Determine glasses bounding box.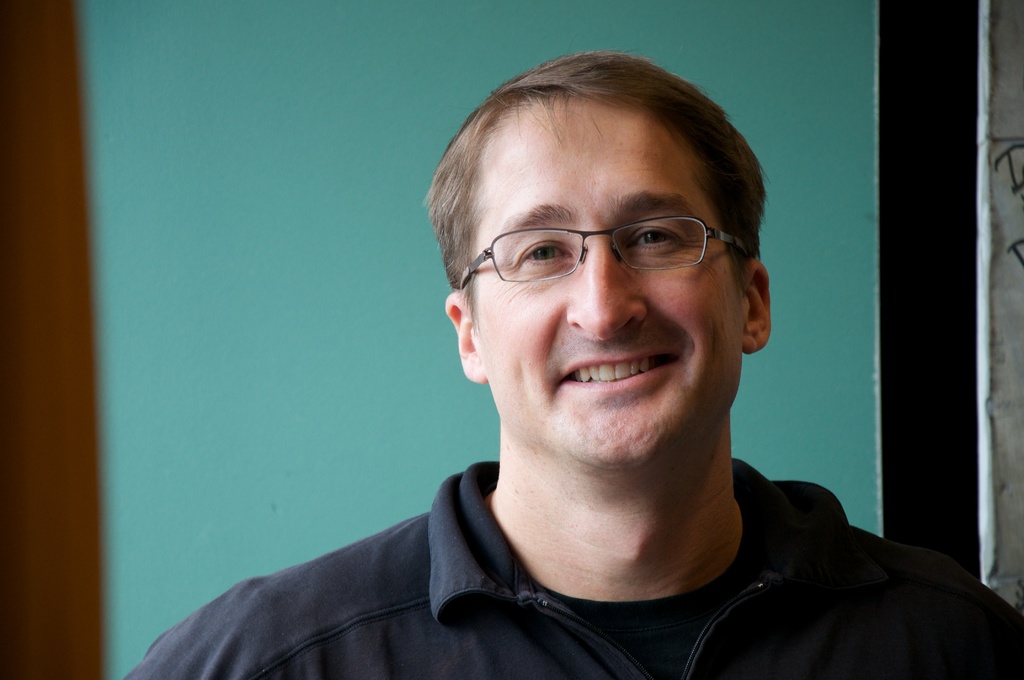
Determined: bbox=(458, 197, 760, 293).
